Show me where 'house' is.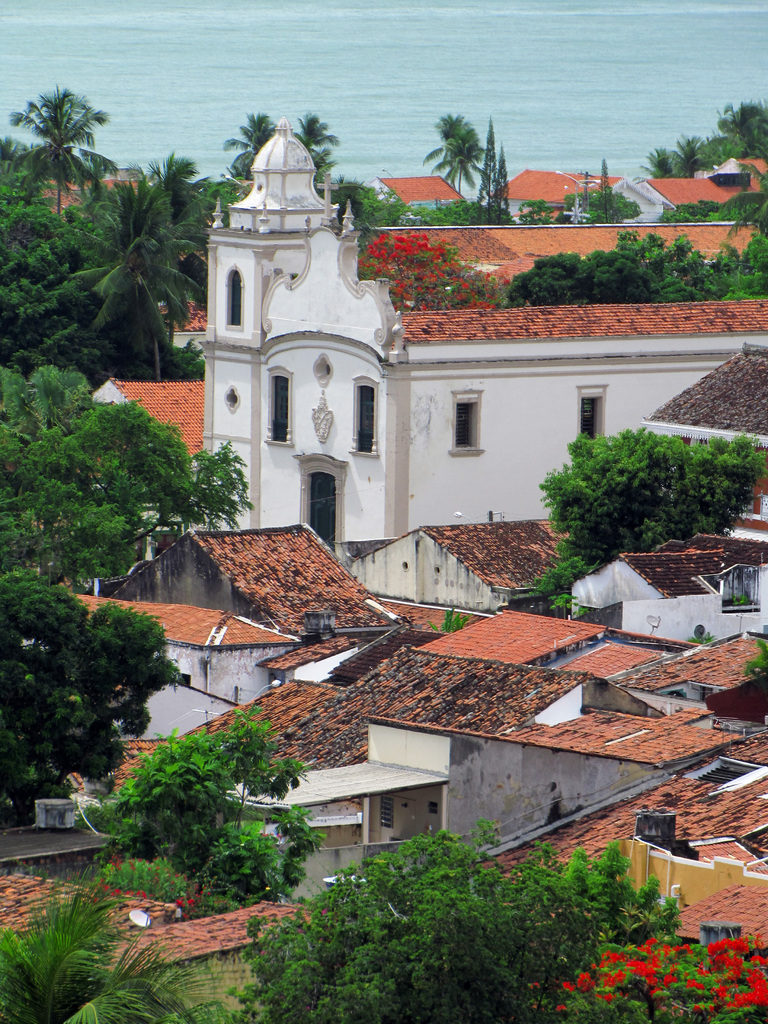
'house' is at locate(348, 507, 589, 612).
